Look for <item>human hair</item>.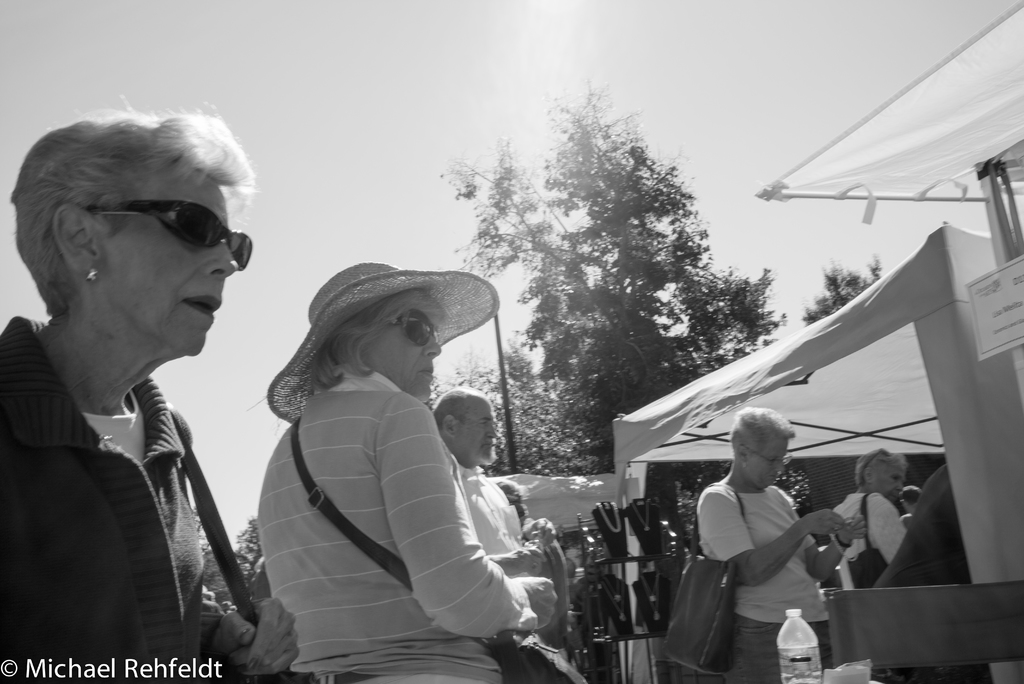
Found: {"x1": 492, "y1": 480, "x2": 532, "y2": 521}.
